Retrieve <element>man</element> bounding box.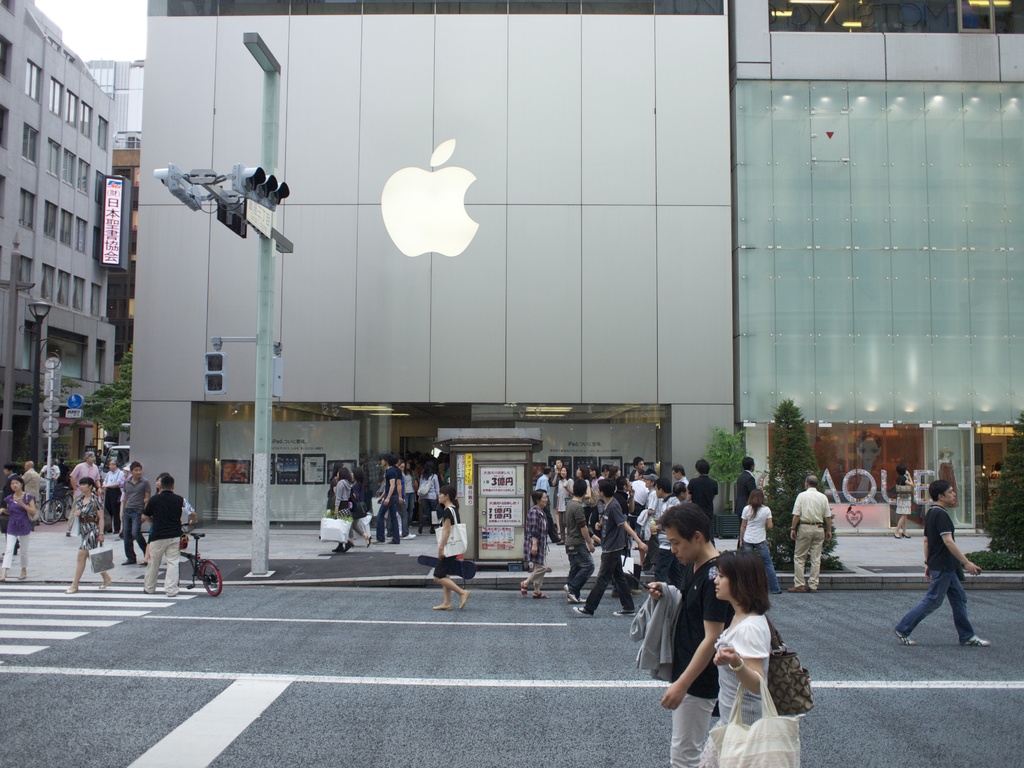
Bounding box: BBox(118, 458, 151, 566).
